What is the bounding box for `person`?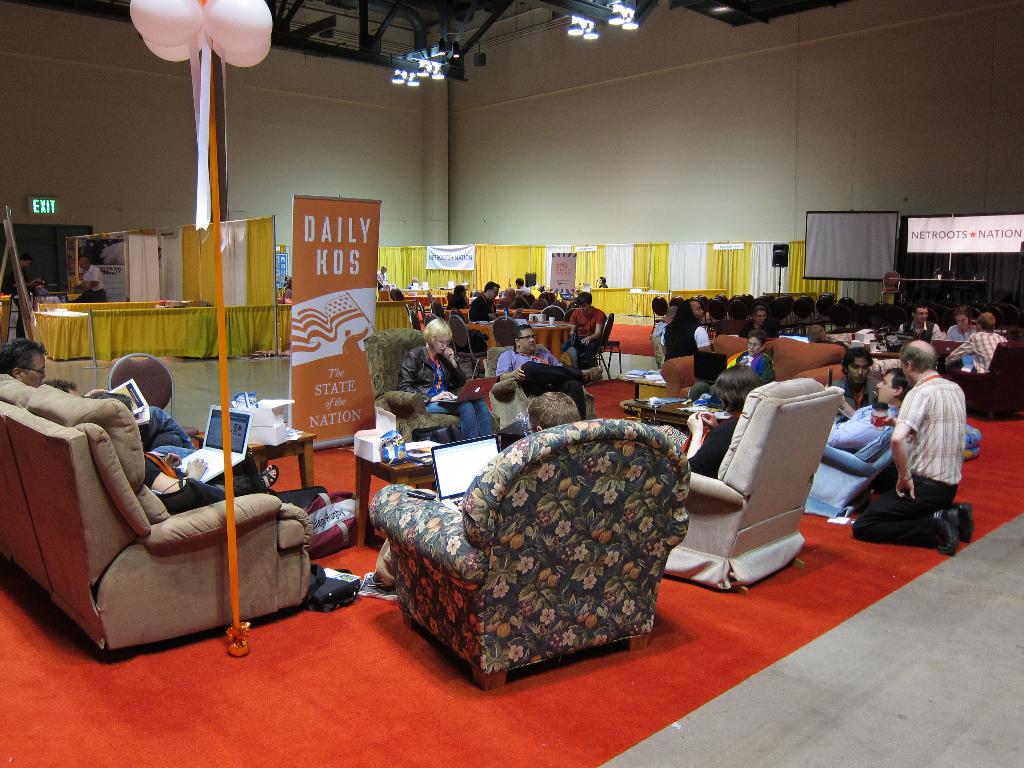
bbox=[662, 308, 719, 367].
